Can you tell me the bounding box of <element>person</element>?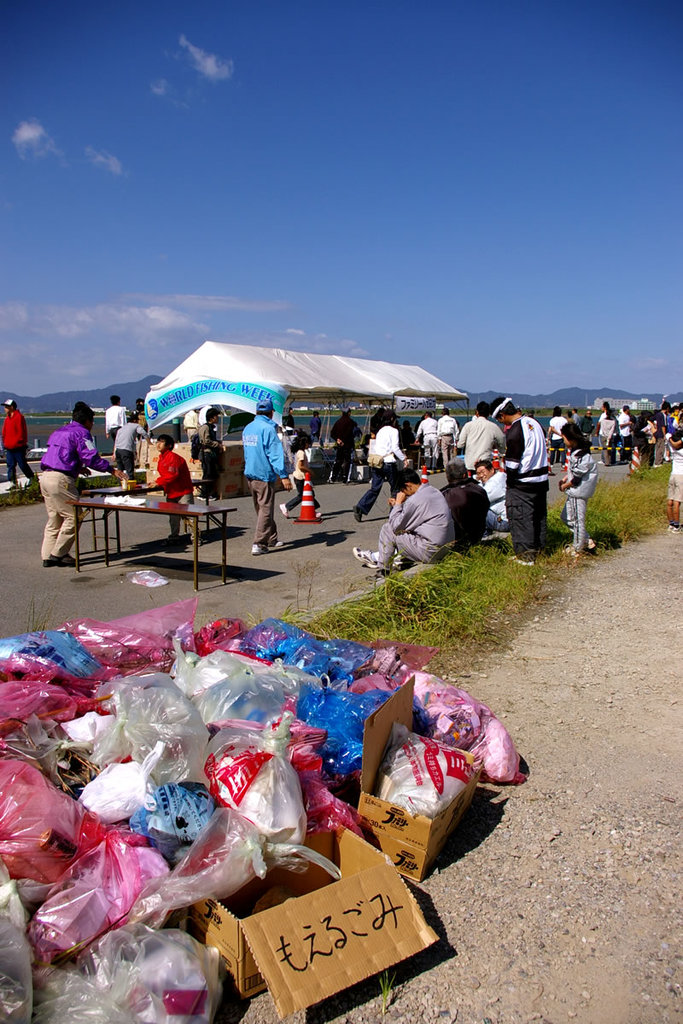
547 410 566 434.
